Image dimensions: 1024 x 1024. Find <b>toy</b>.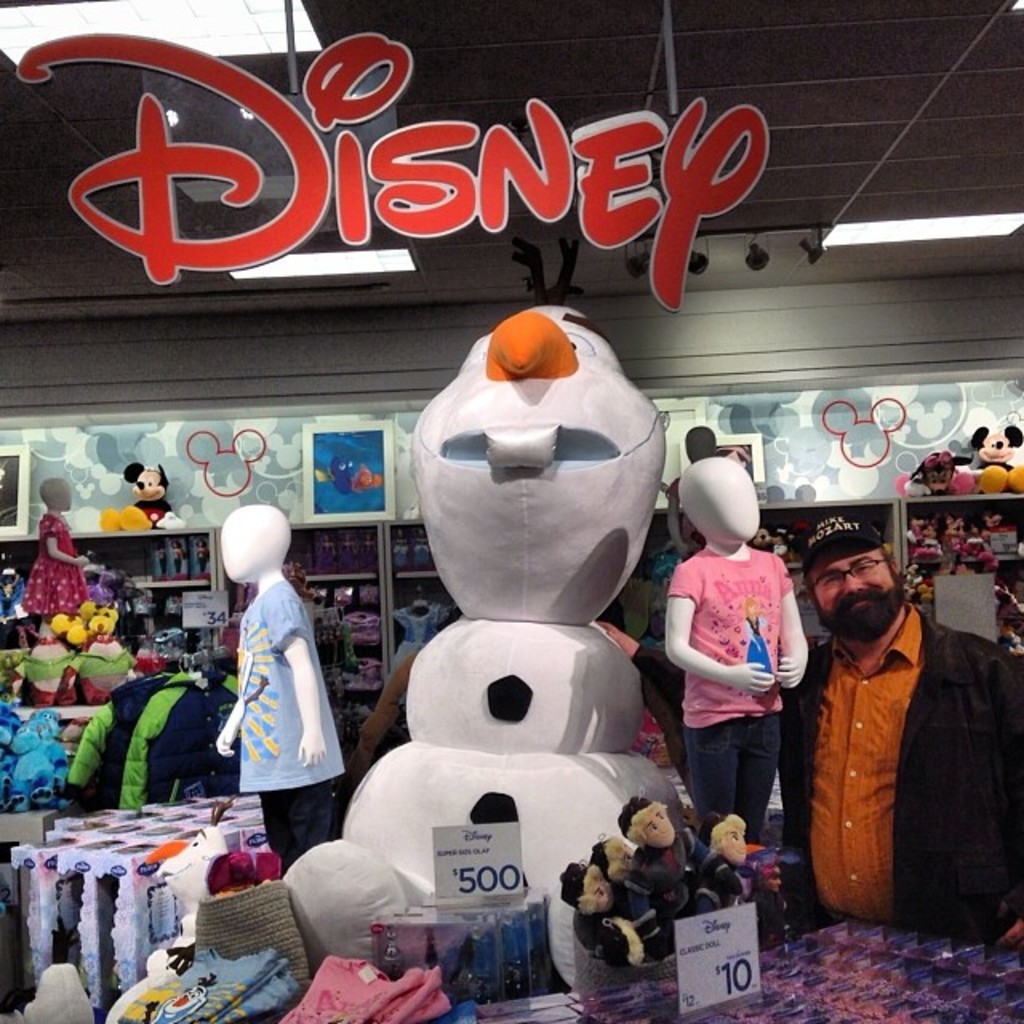
[794,474,834,501].
